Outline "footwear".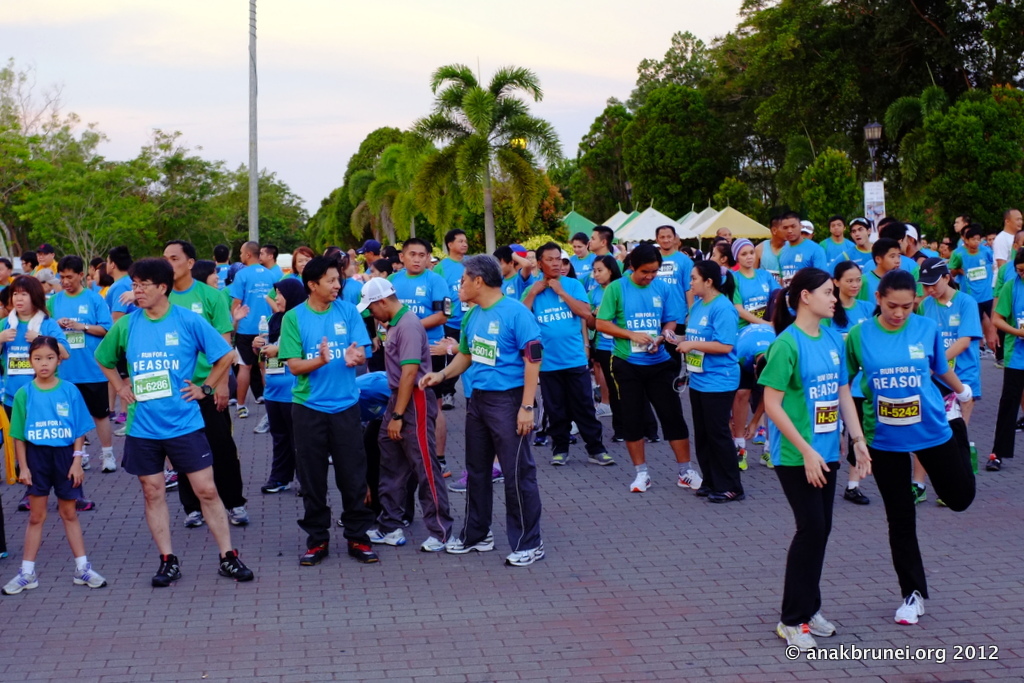
Outline: region(751, 421, 768, 446).
